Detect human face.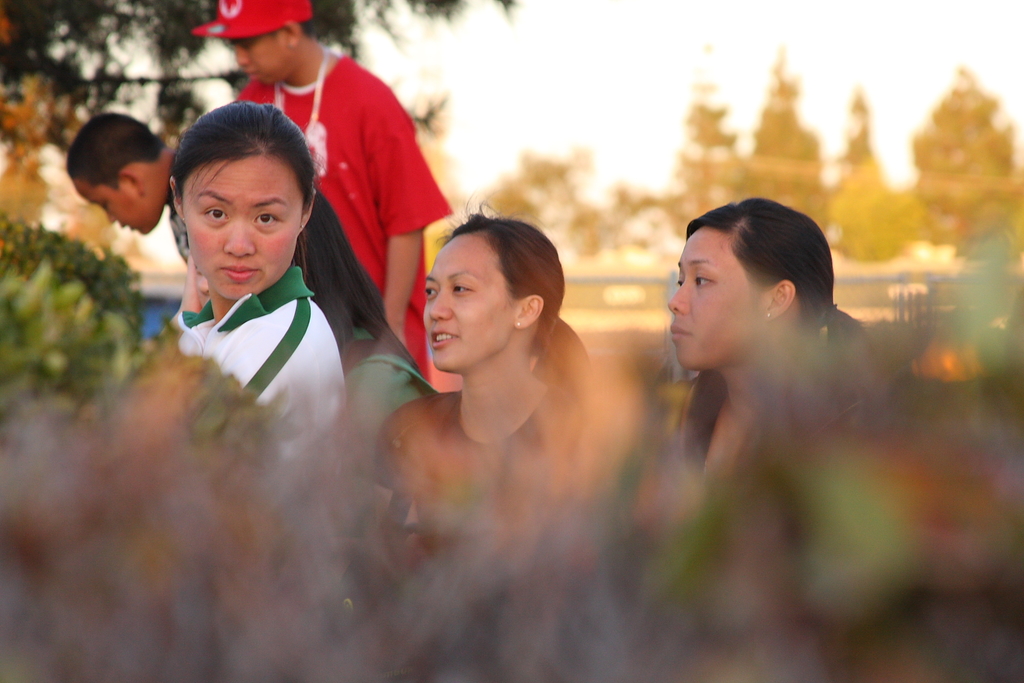
Detected at [70, 180, 153, 234].
